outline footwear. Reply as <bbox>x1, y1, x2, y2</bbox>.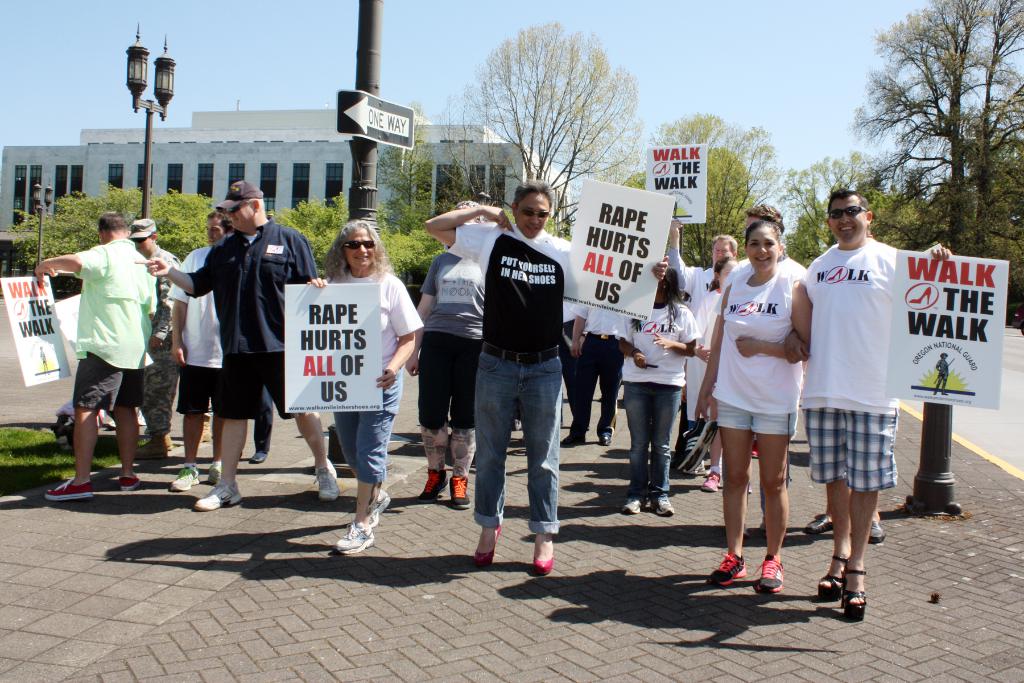
<bbox>209, 462, 221, 483</bbox>.
